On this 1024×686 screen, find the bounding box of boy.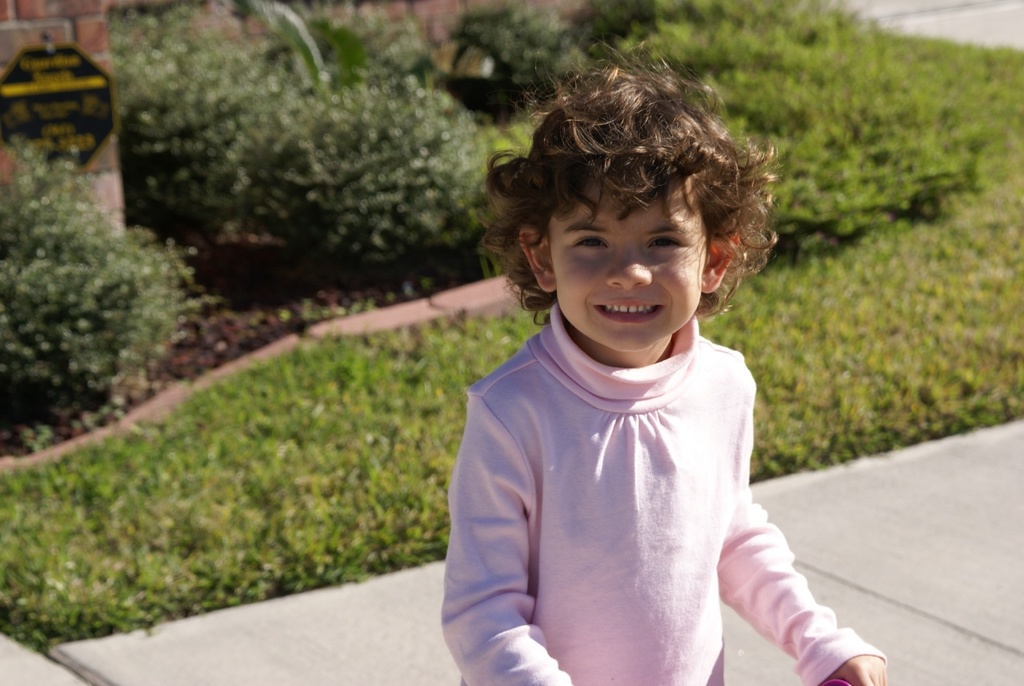
Bounding box: {"left": 446, "top": 197, "right": 842, "bottom": 684}.
